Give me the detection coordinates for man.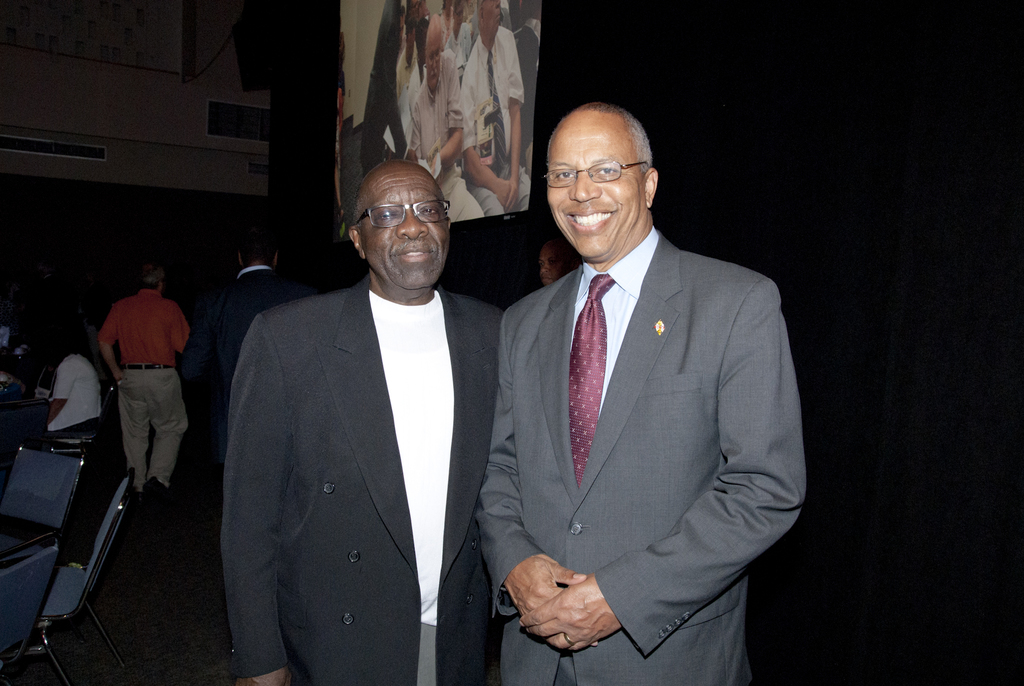
<region>42, 343, 104, 437</region>.
